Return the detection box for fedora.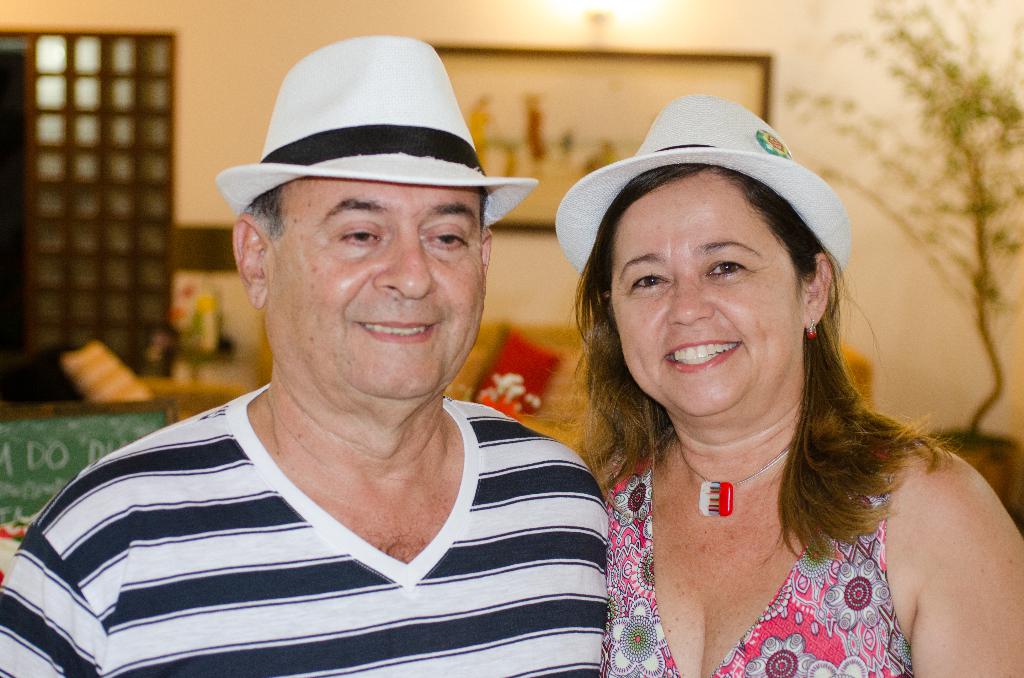
box=[209, 35, 544, 232].
